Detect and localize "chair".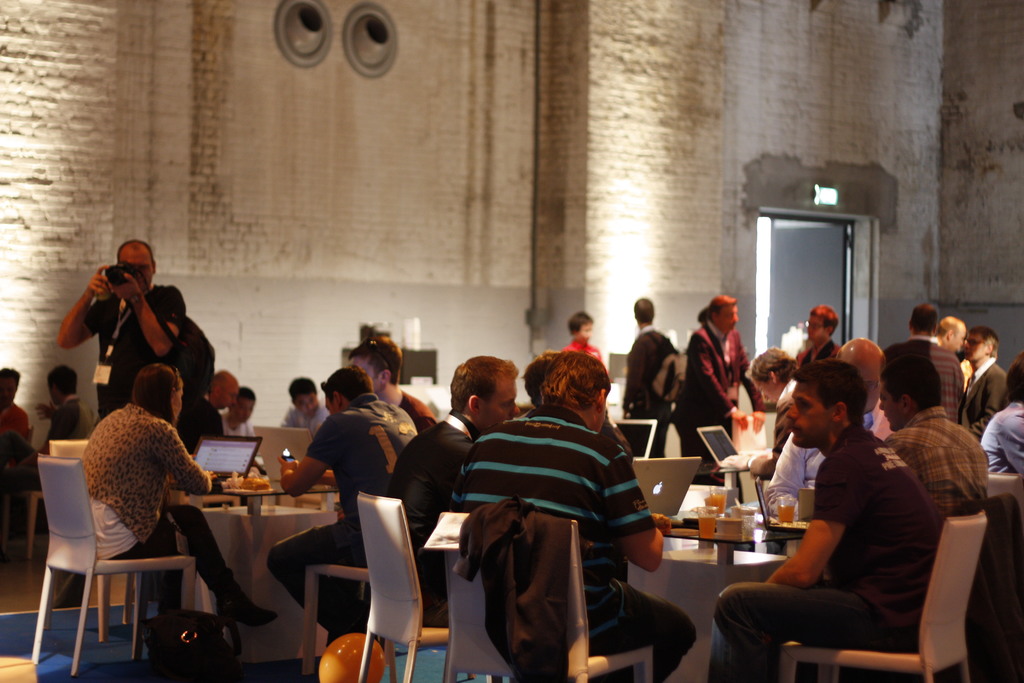
Localized at [422,514,522,682].
